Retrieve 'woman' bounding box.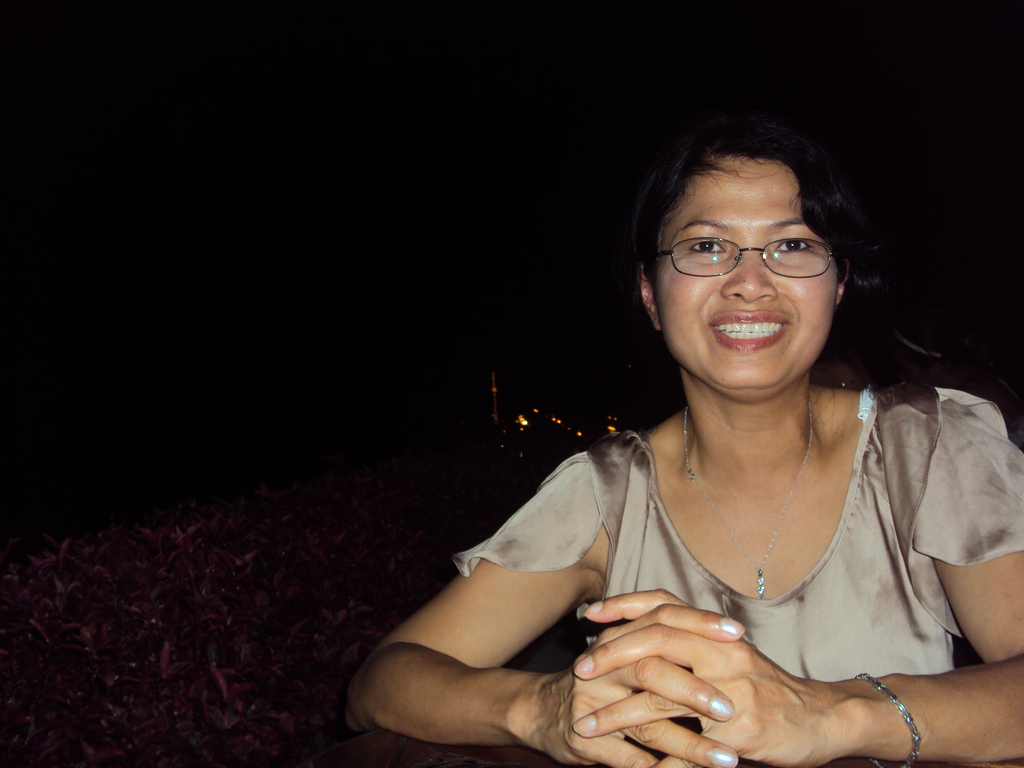
Bounding box: {"x1": 348, "y1": 116, "x2": 1023, "y2": 767}.
